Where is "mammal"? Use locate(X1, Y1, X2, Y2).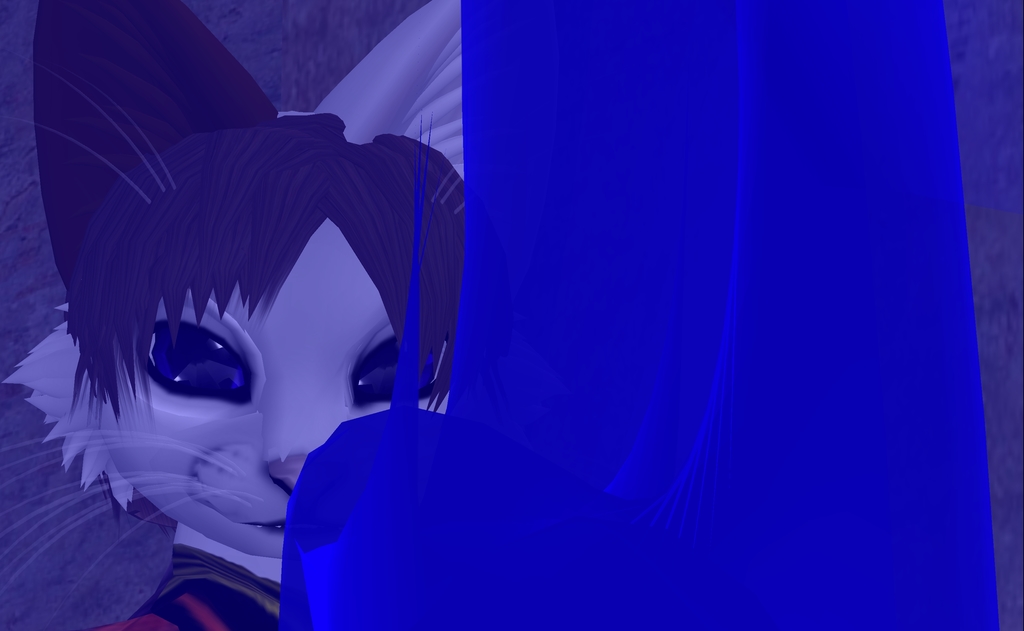
locate(21, 26, 467, 616).
